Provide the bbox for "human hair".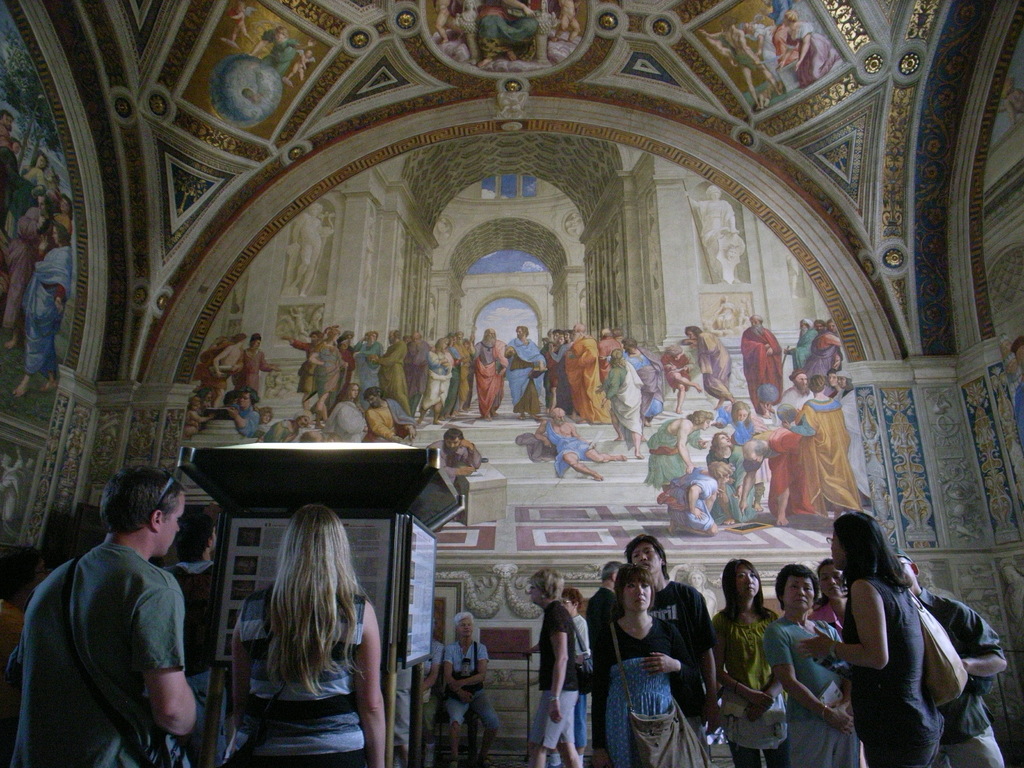
x1=62, y1=195, x2=73, y2=219.
